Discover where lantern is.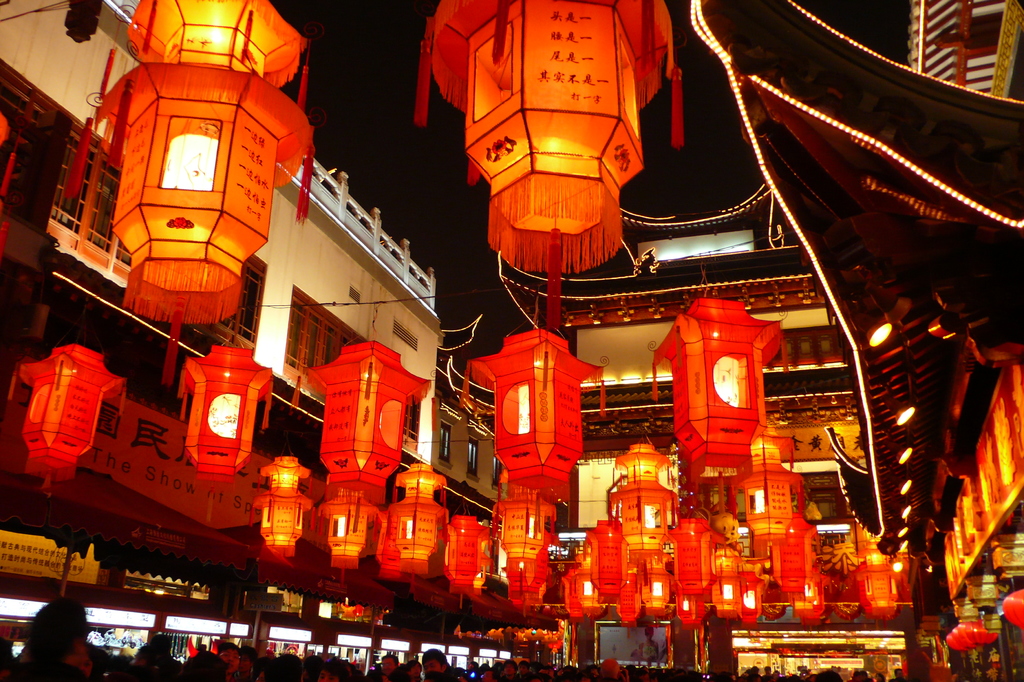
Discovered at 177/337/275/488.
